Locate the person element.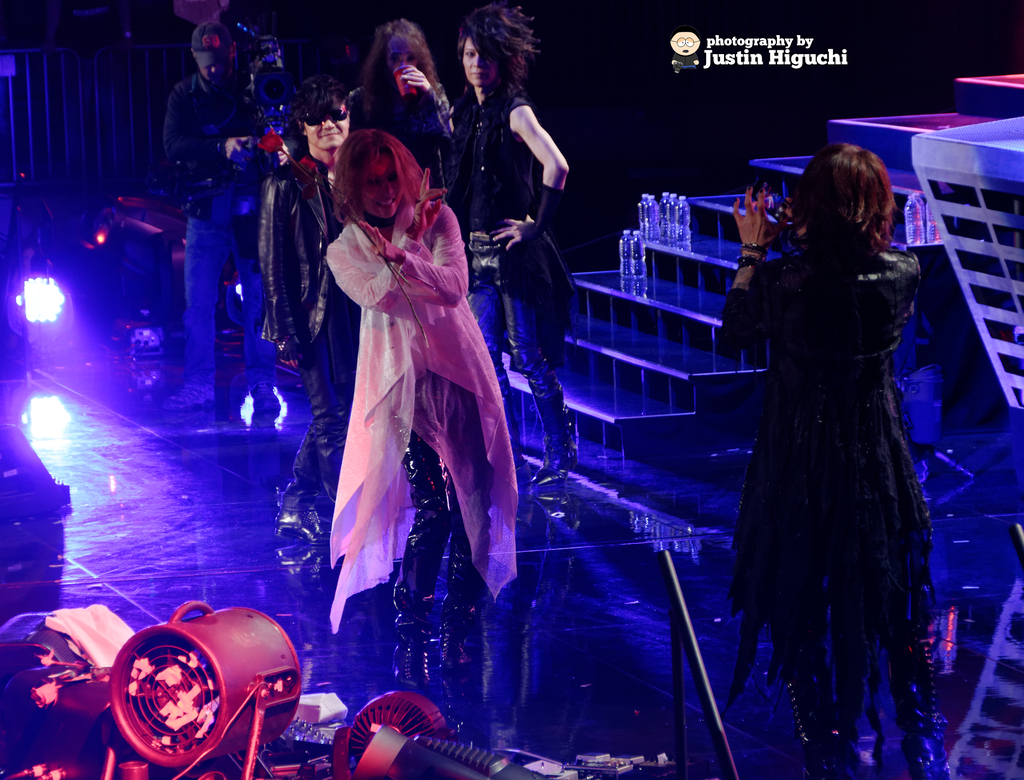
Element bbox: (325,122,523,650).
